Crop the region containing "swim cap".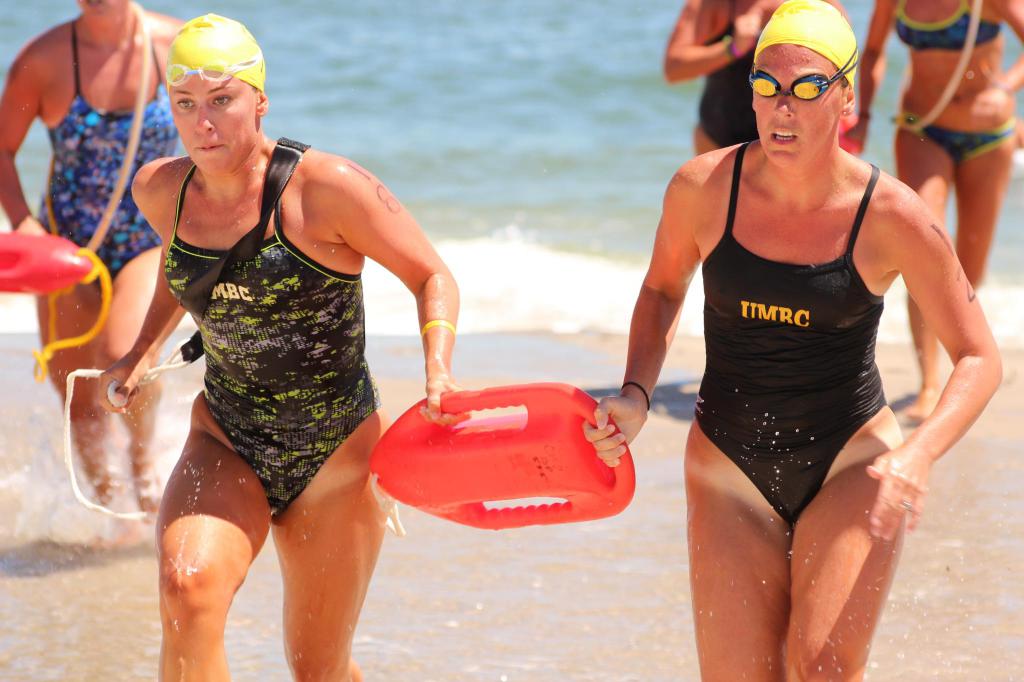
Crop region: <bbox>168, 4, 265, 94</bbox>.
